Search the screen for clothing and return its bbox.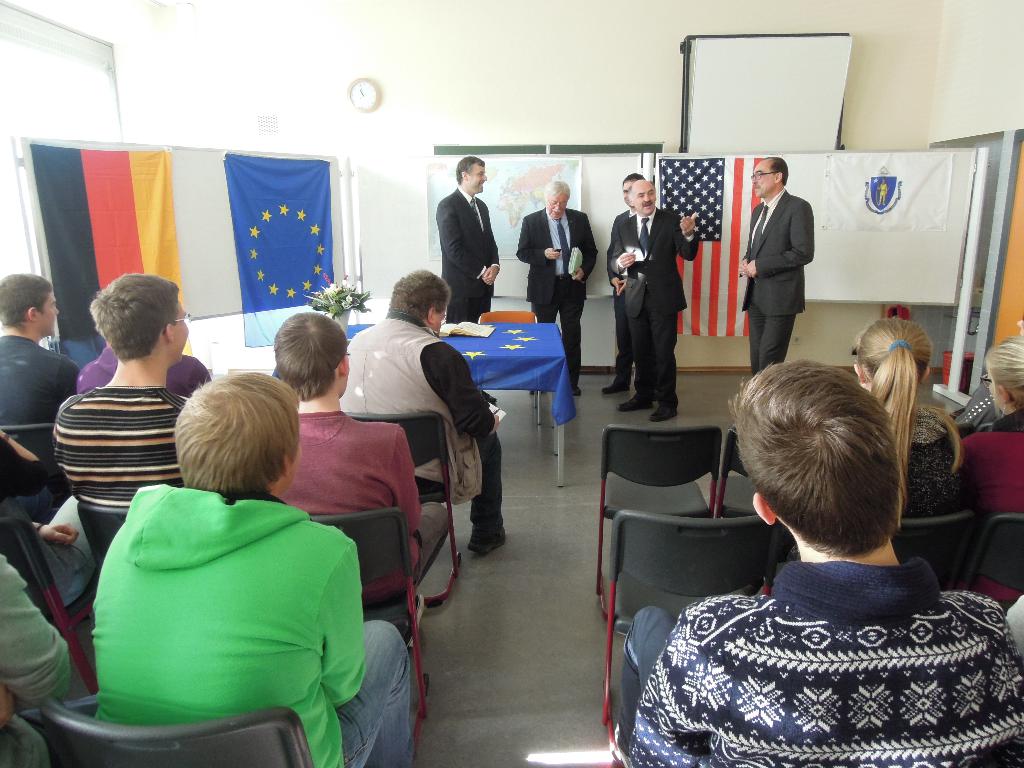
Found: (0,547,74,767).
